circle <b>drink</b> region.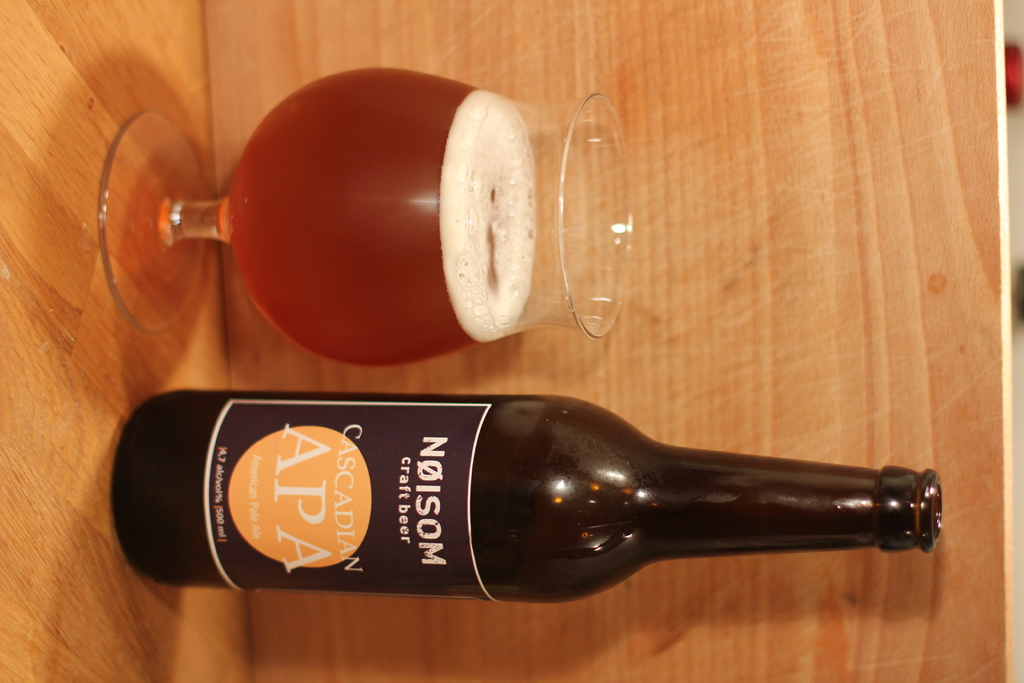
Region: <bbox>116, 400, 975, 604</bbox>.
